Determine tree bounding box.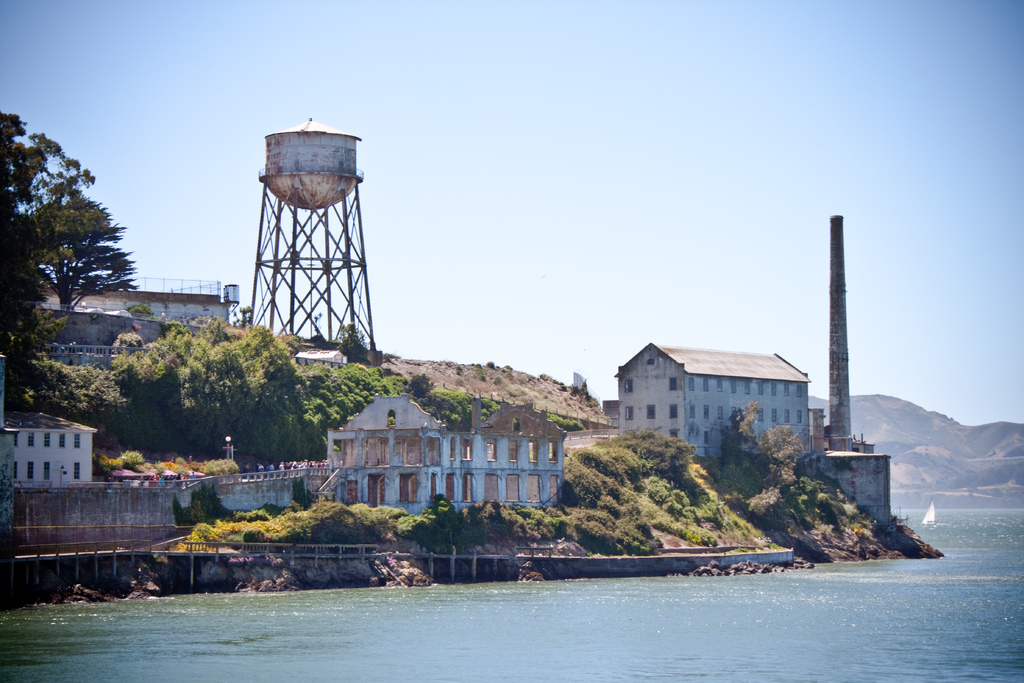
Determined: 0/114/102/337.
